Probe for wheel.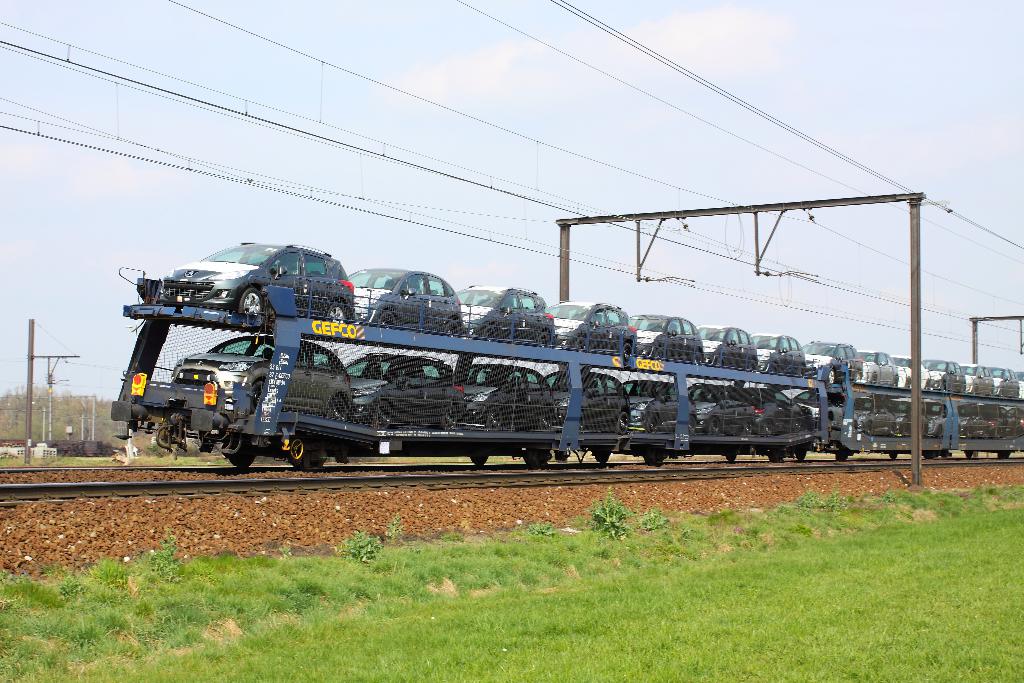
Probe result: l=746, t=363, r=755, b=373.
